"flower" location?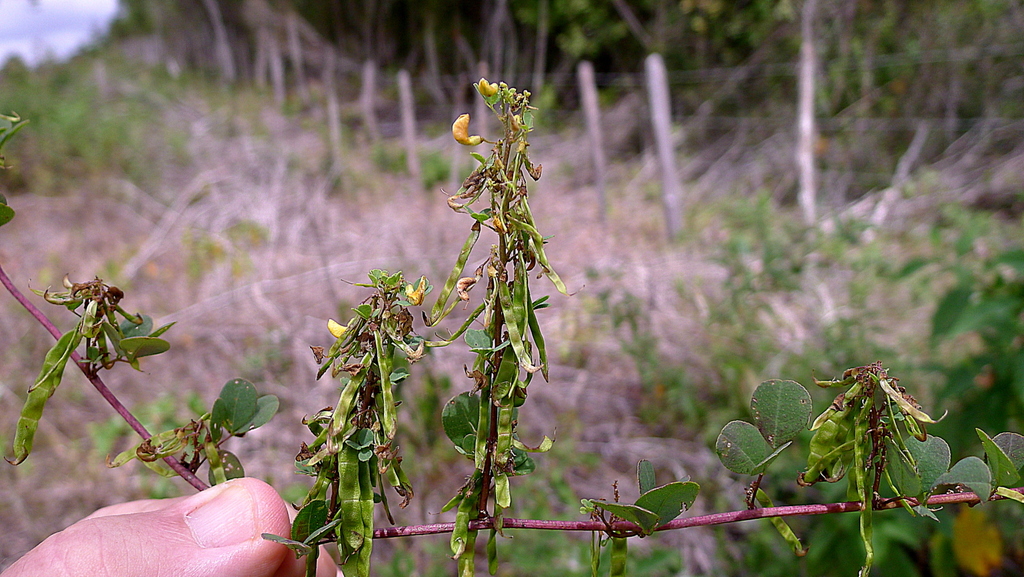
(479,77,500,95)
